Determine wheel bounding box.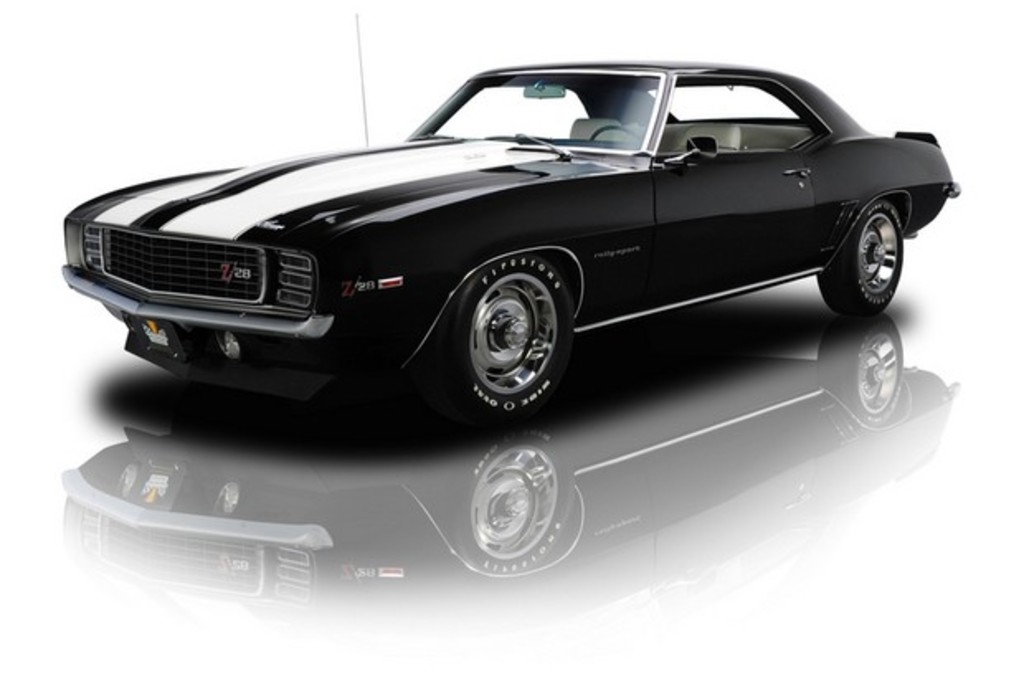
Determined: box=[446, 245, 578, 415].
